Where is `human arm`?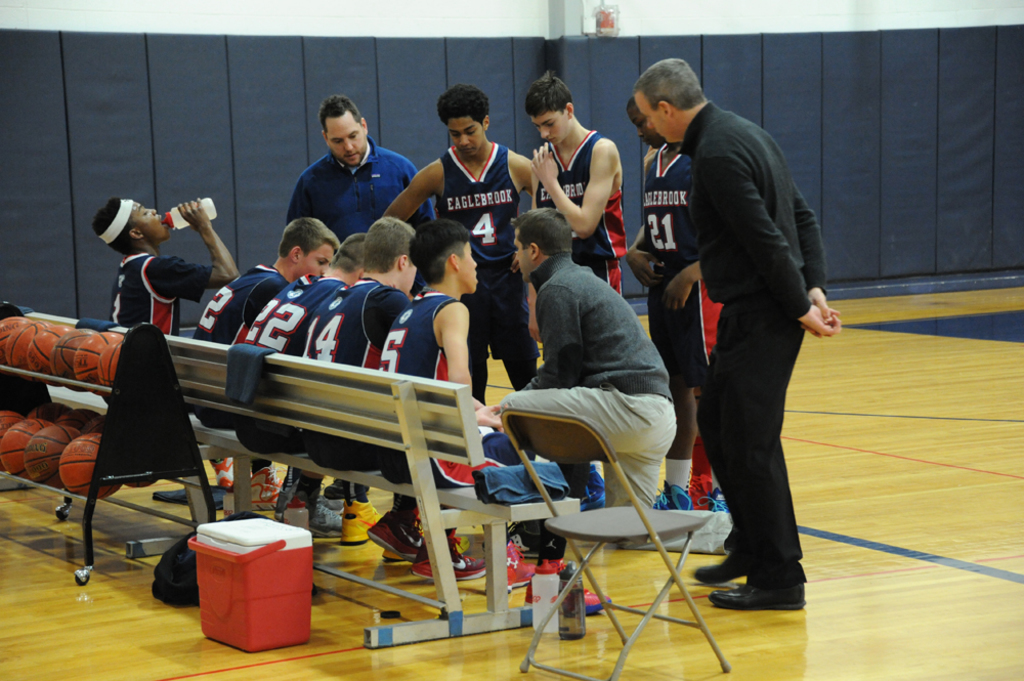
bbox(287, 176, 314, 222).
